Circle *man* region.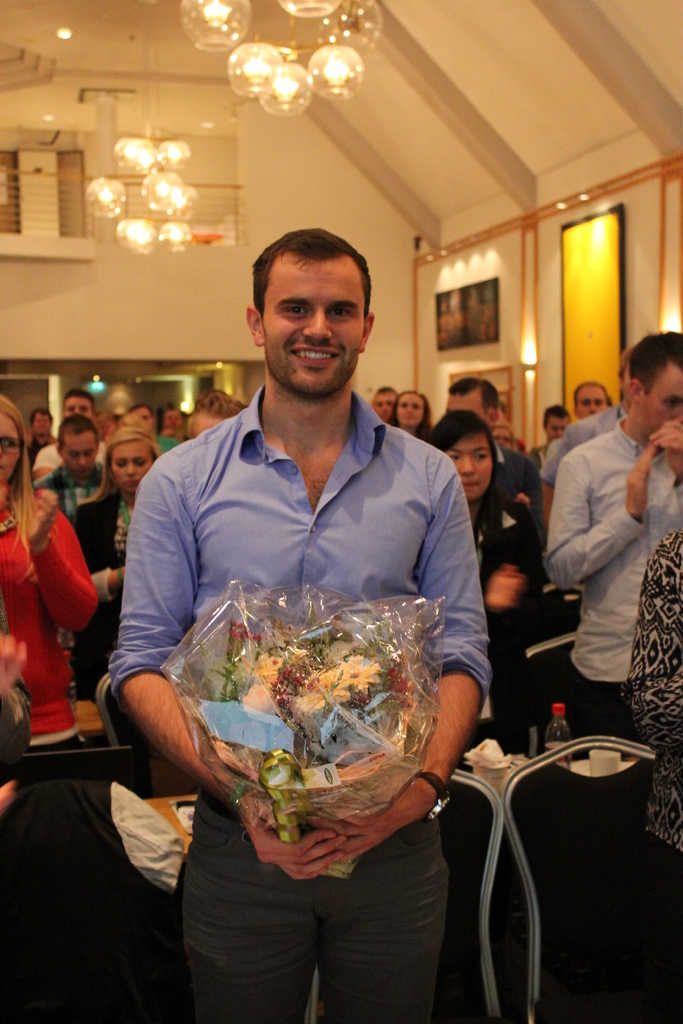
Region: (left=545, top=330, right=682, bottom=734).
